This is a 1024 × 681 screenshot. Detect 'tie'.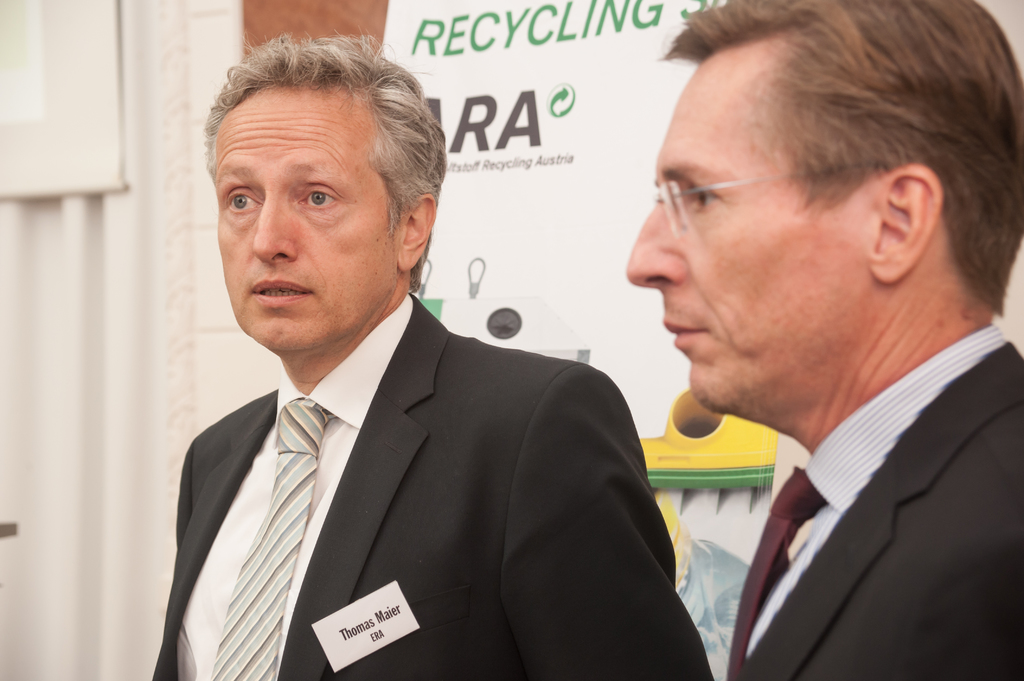
(724, 466, 826, 680).
